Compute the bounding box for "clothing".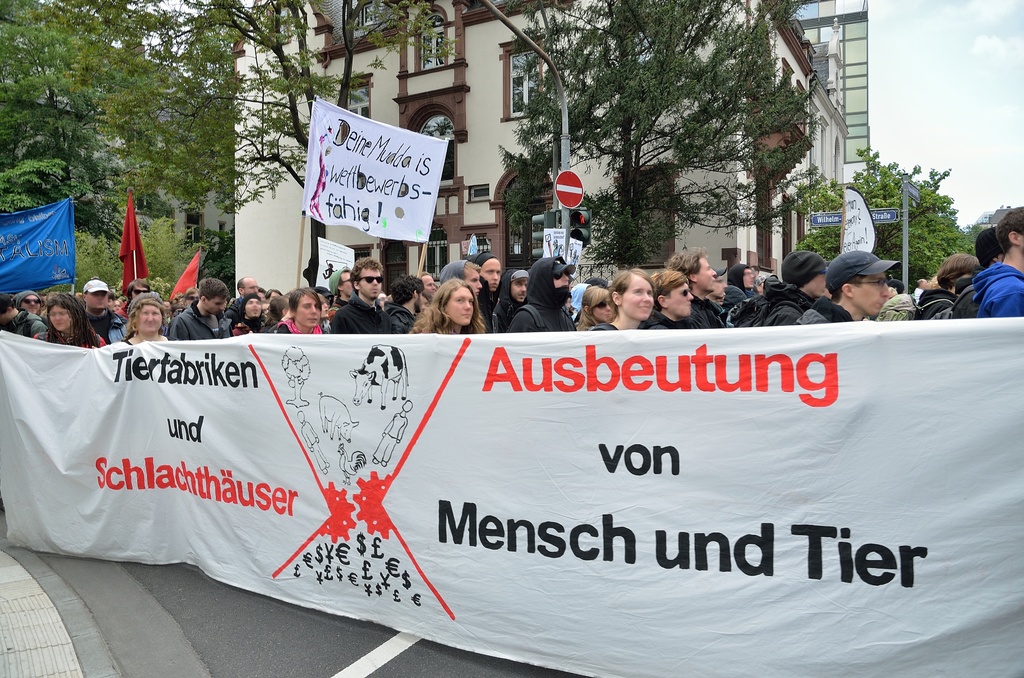
(left=917, top=275, right=980, bottom=317).
